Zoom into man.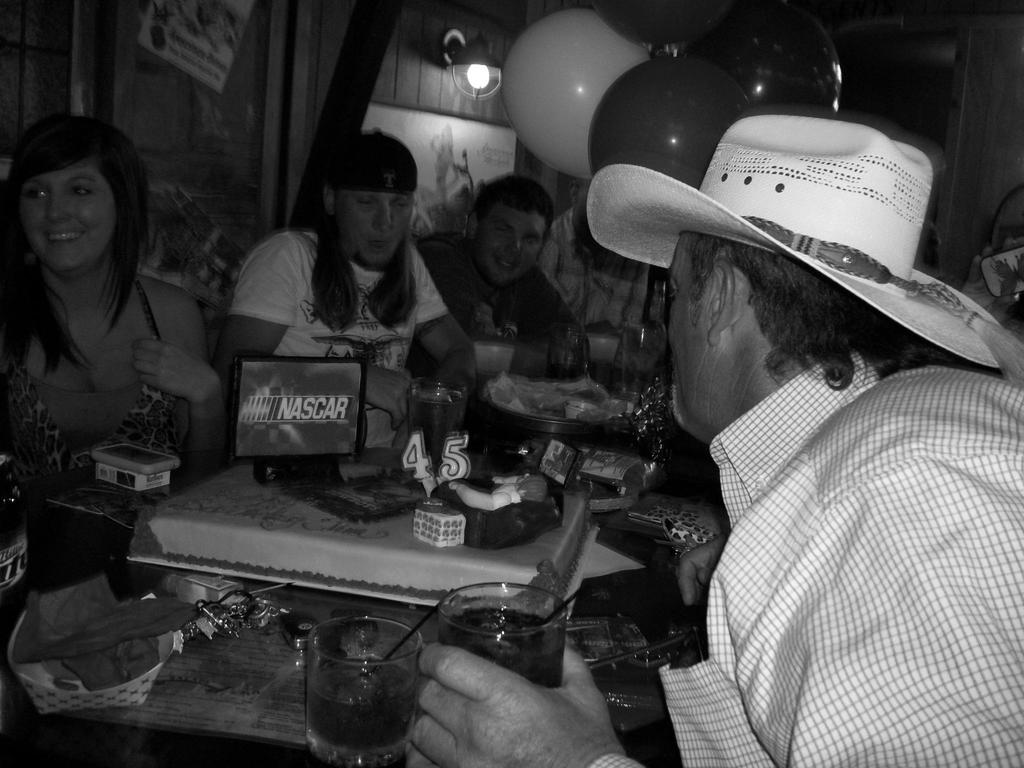
Zoom target: <box>413,173,591,378</box>.
